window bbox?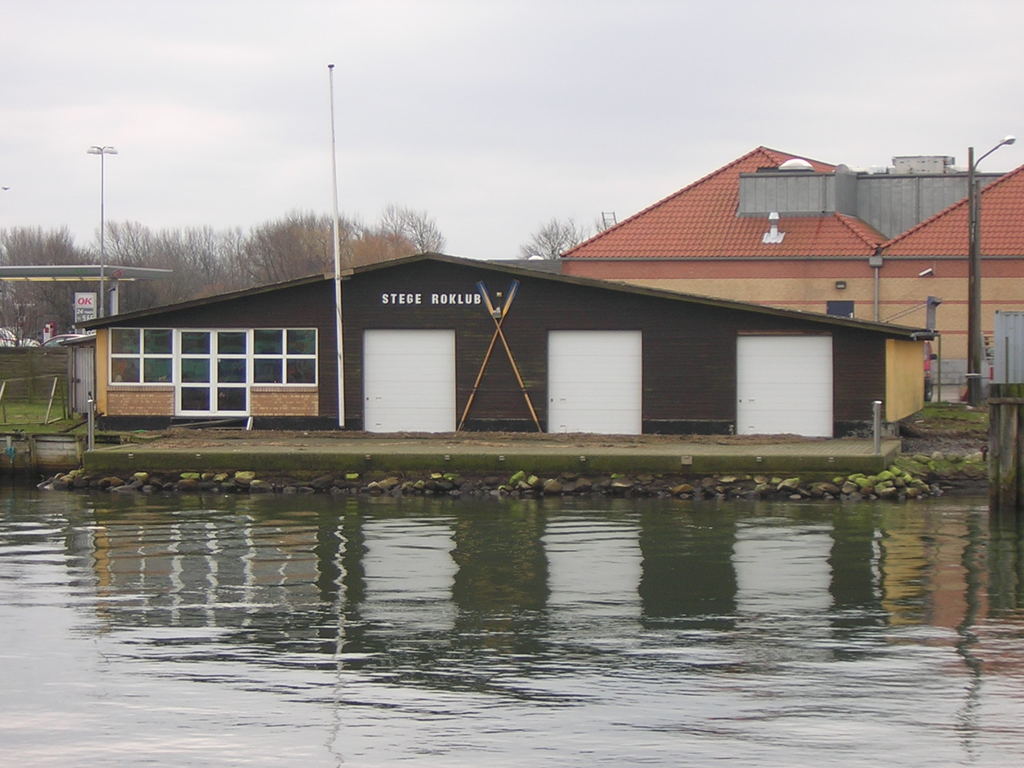
[251, 329, 315, 385]
